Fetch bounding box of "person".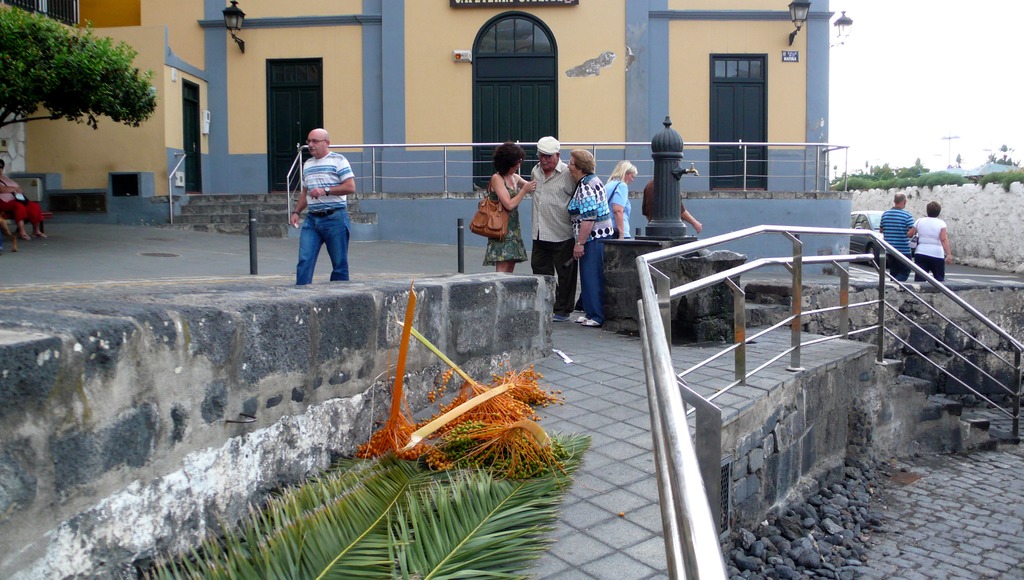
Bbox: 485:136:534:277.
